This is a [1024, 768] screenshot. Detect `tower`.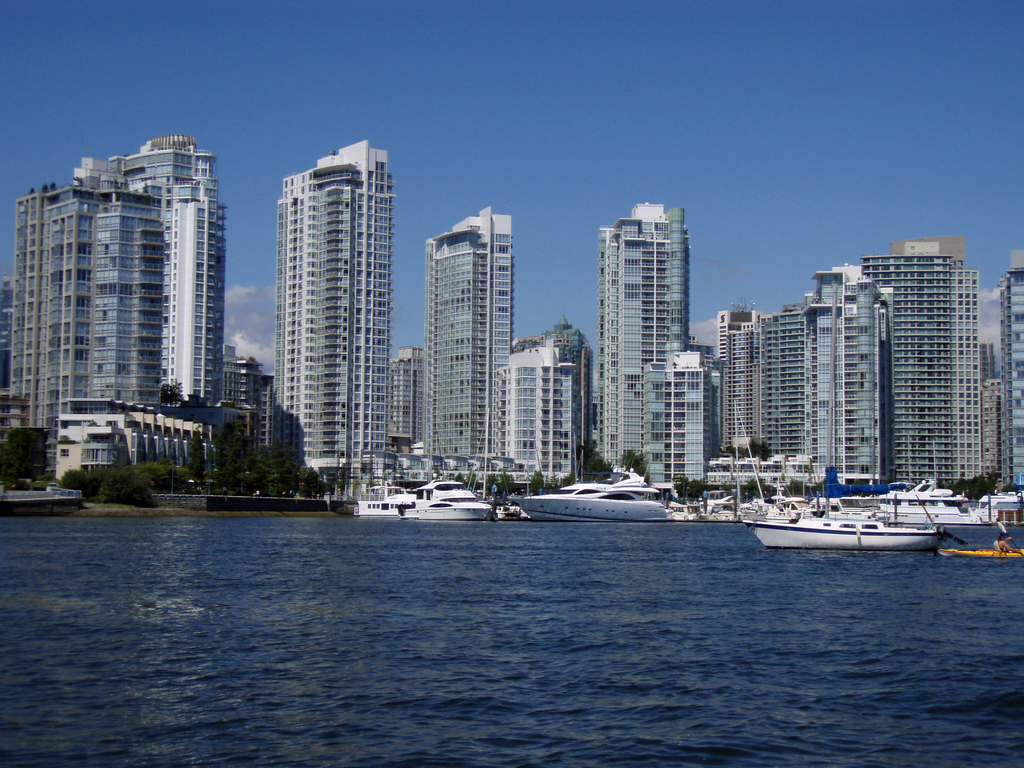
(x1=860, y1=244, x2=985, y2=478).
